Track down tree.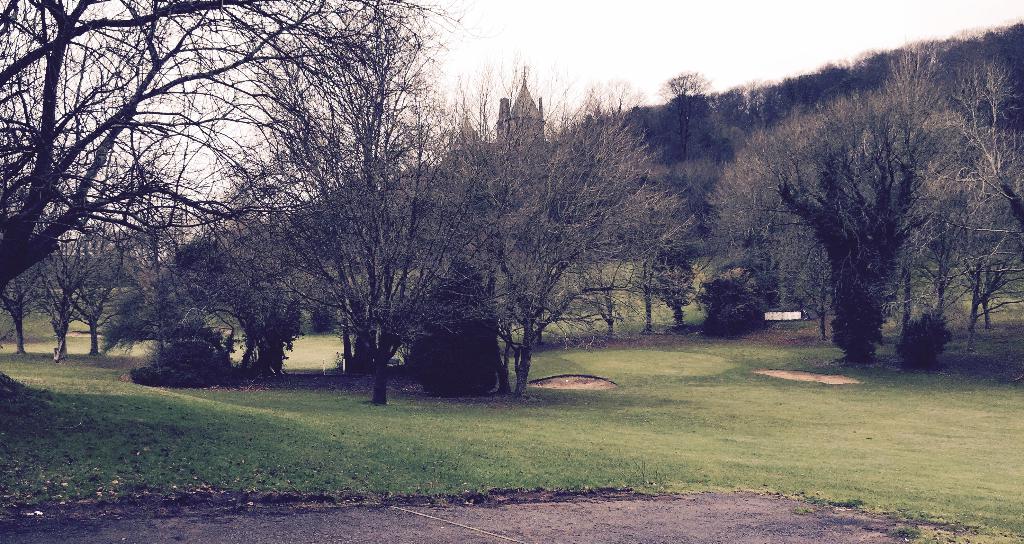
Tracked to l=747, t=79, r=991, b=368.
